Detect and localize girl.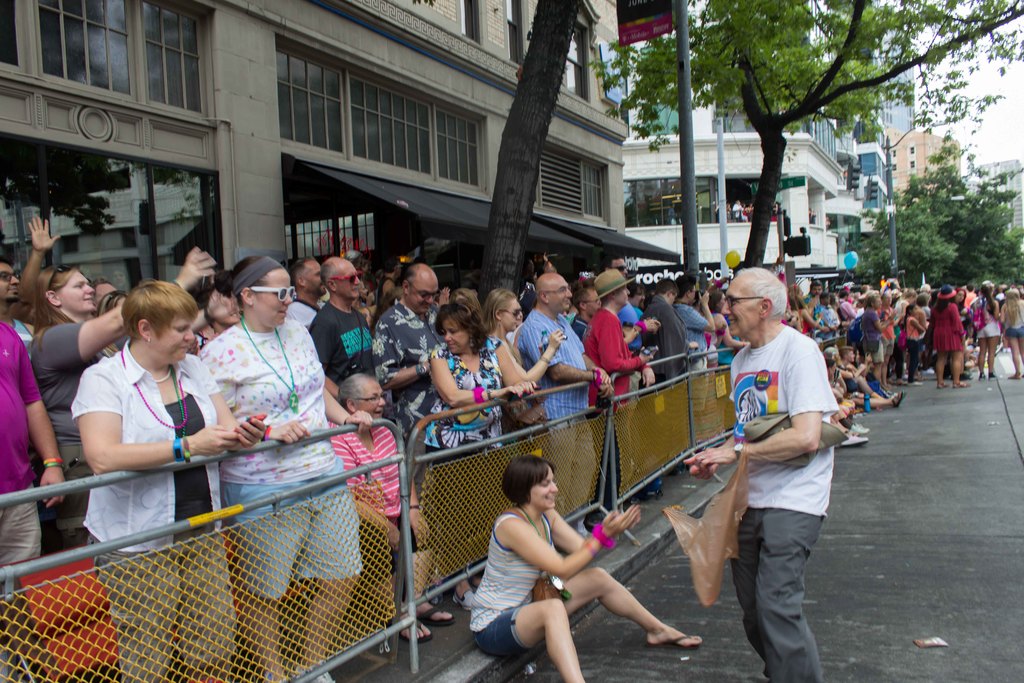
Localized at BBox(467, 454, 704, 682).
